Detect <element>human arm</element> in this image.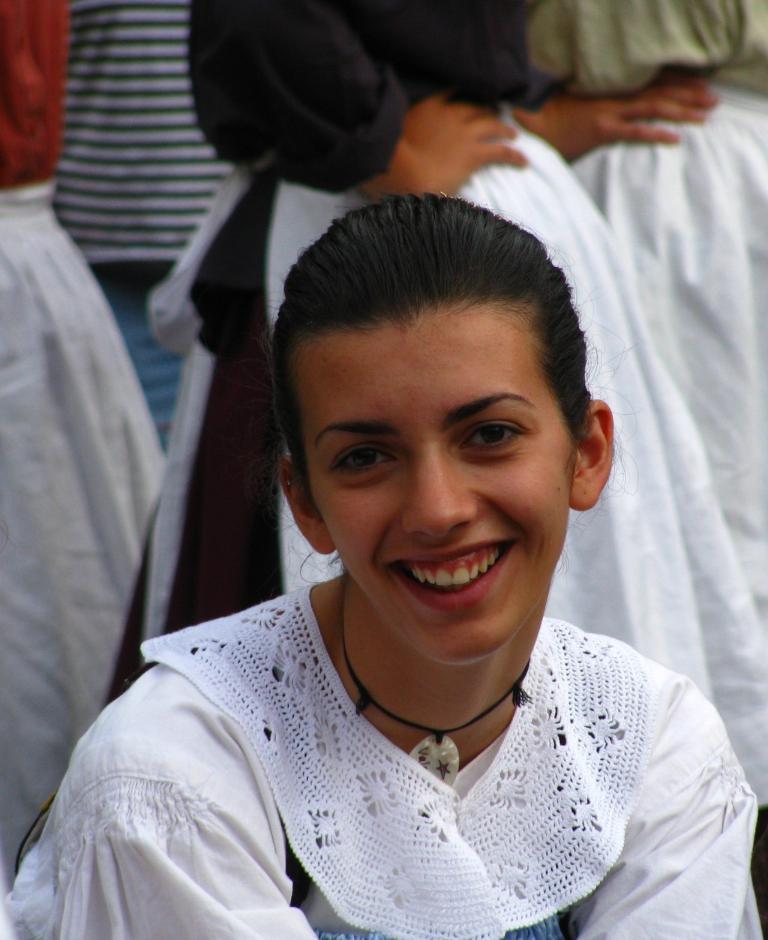
Detection: (40, 716, 320, 939).
